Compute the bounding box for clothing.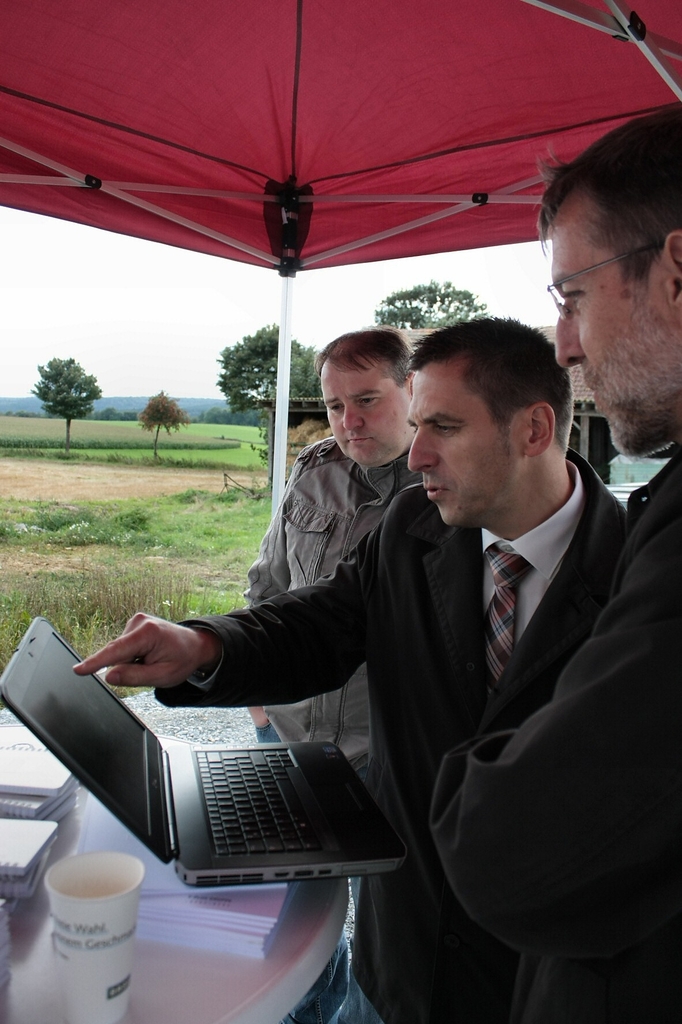
crop(428, 450, 681, 1023).
